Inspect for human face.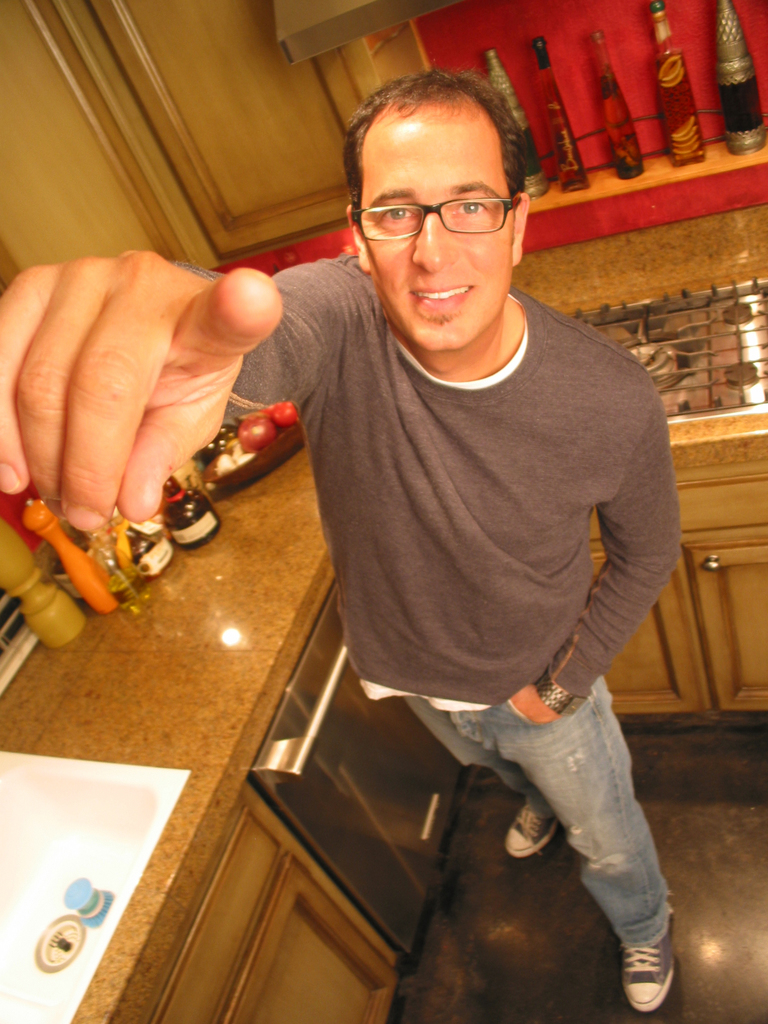
Inspection: (358,118,511,349).
